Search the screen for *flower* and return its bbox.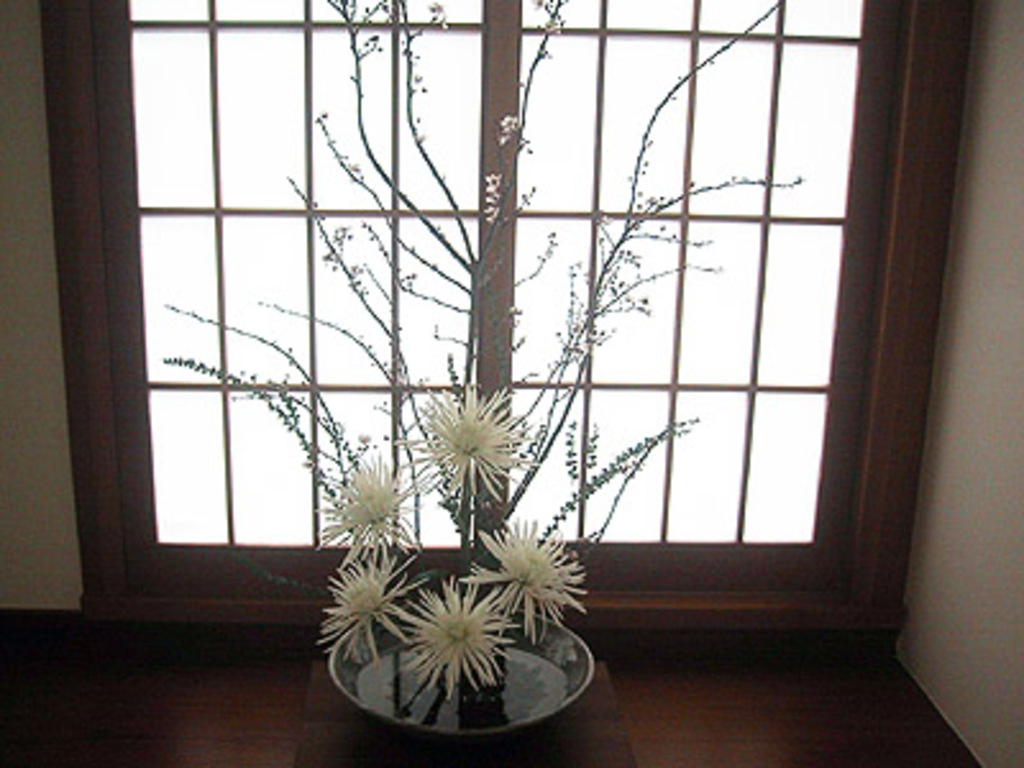
Found: 399, 579, 517, 701.
